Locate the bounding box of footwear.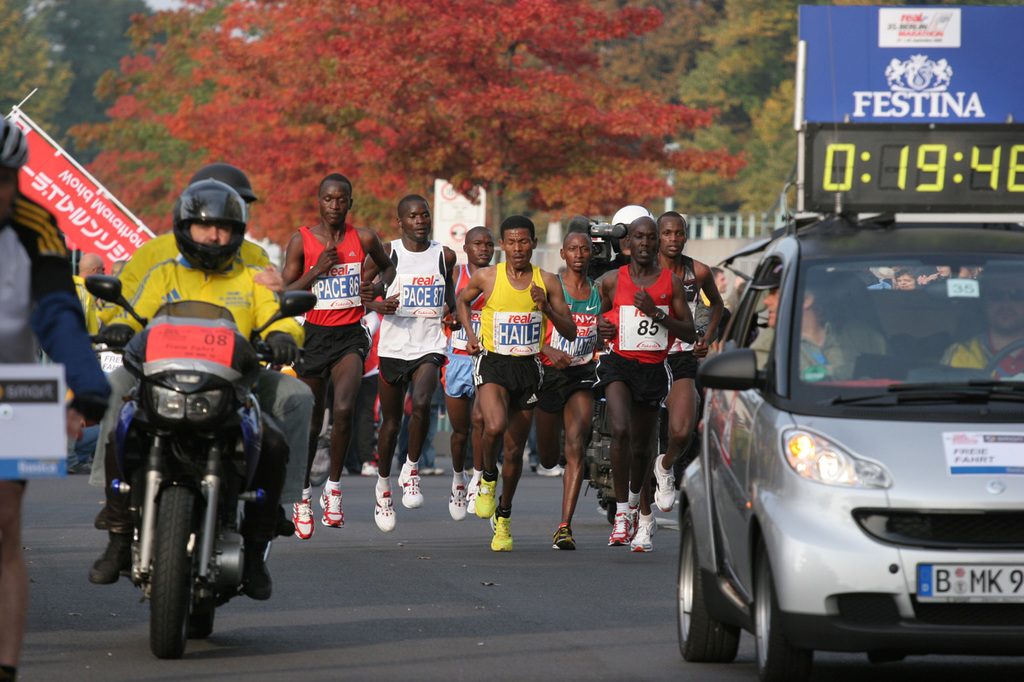
Bounding box: 242,548,274,601.
